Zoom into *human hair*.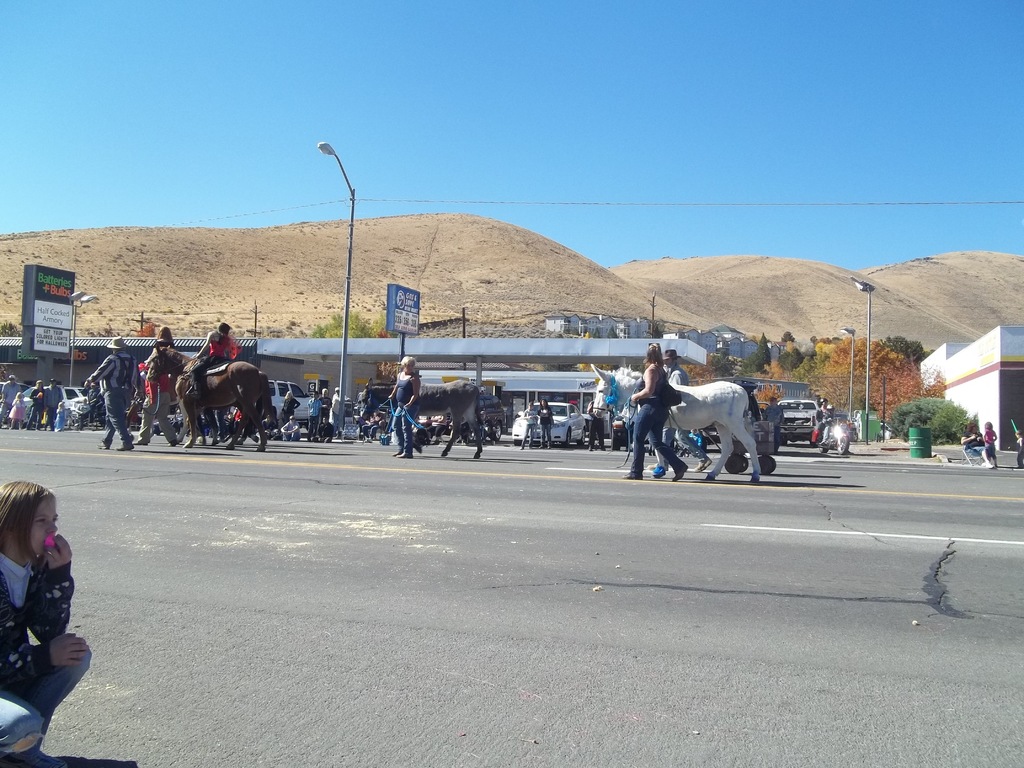
Zoom target: crop(285, 387, 294, 399).
